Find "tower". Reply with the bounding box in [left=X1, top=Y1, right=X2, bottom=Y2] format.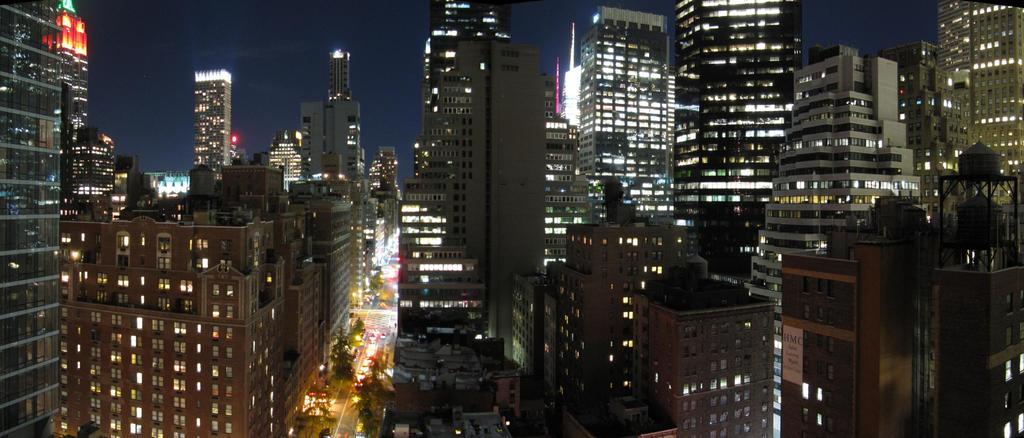
[left=791, top=206, right=918, bottom=437].
